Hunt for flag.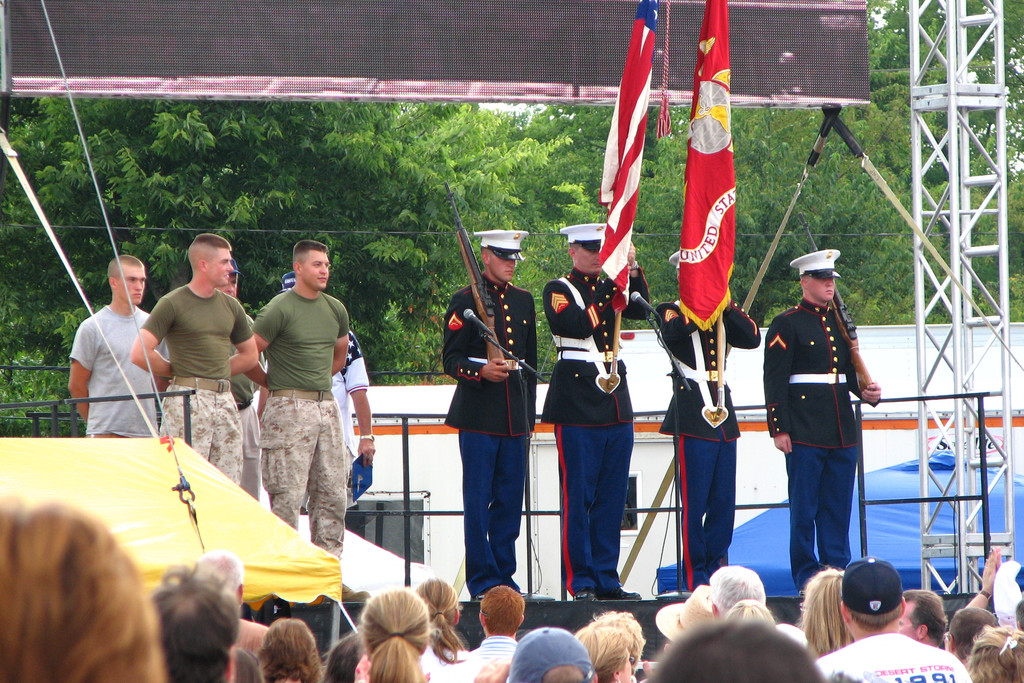
Hunted down at 673, 0, 732, 340.
